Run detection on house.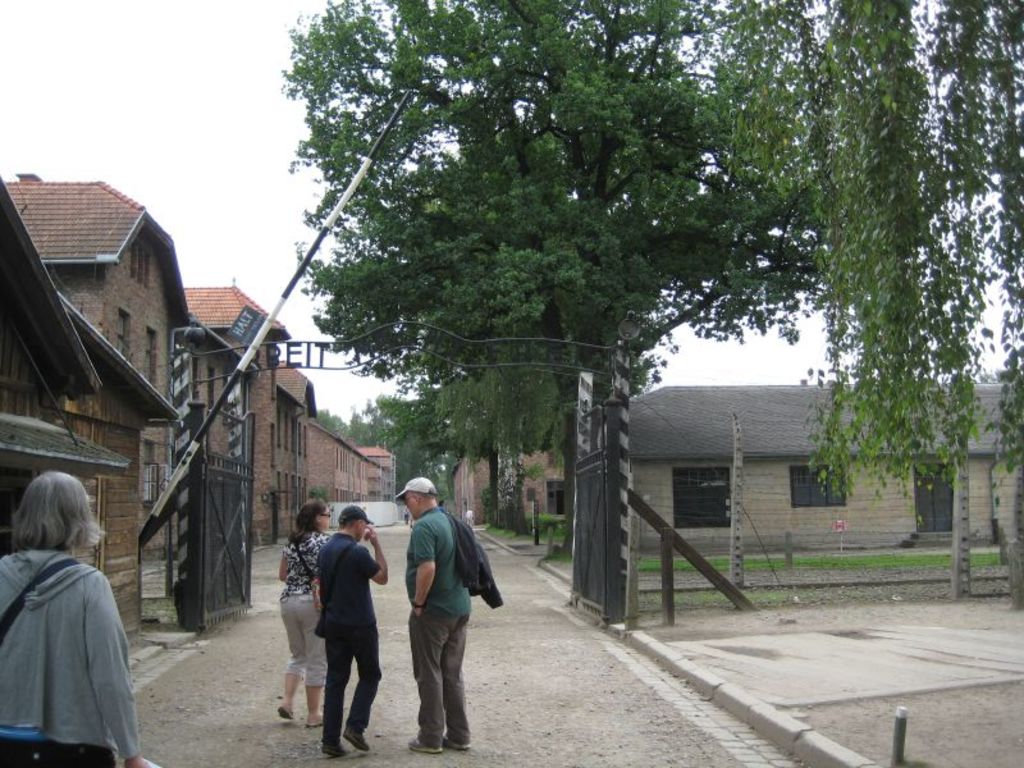
Result: [3, 166, 204, 586].
